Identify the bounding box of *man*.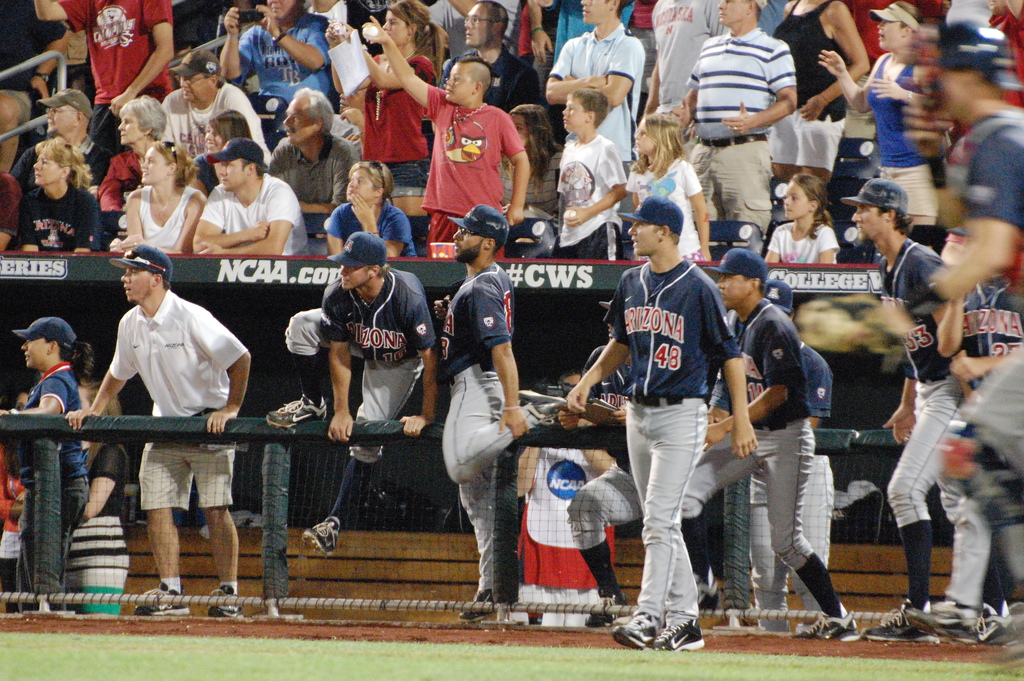
(159, 47, 268, 150).
